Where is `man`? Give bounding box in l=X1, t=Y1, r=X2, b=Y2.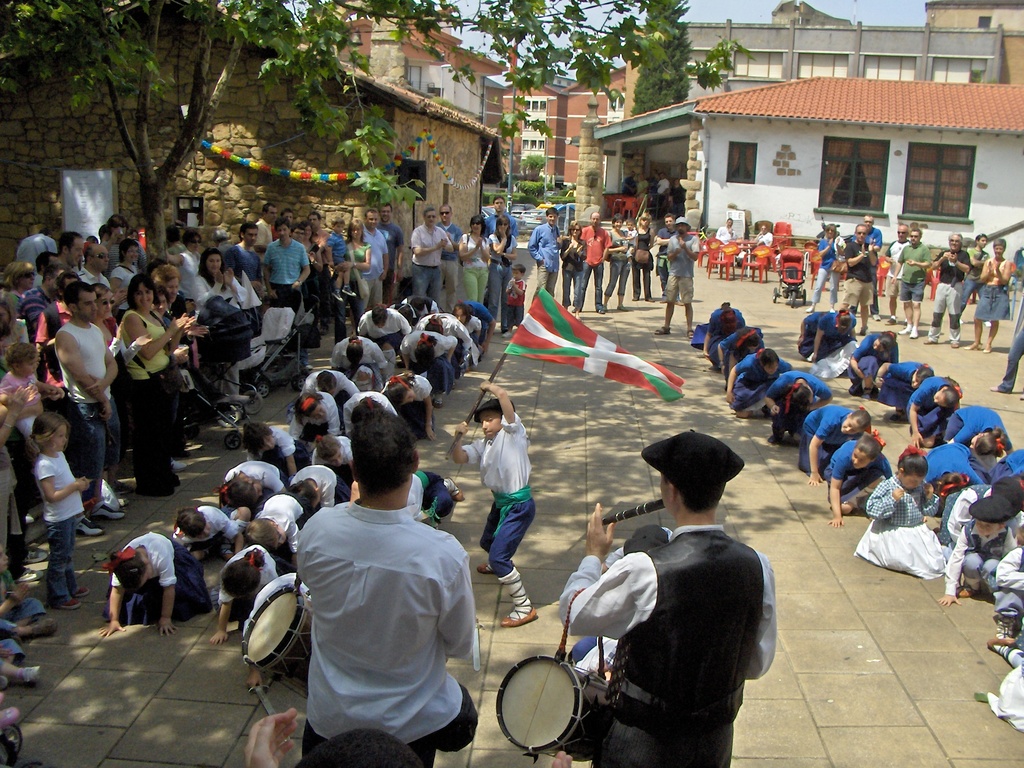
l=293, t=405, r=481, b=767.
